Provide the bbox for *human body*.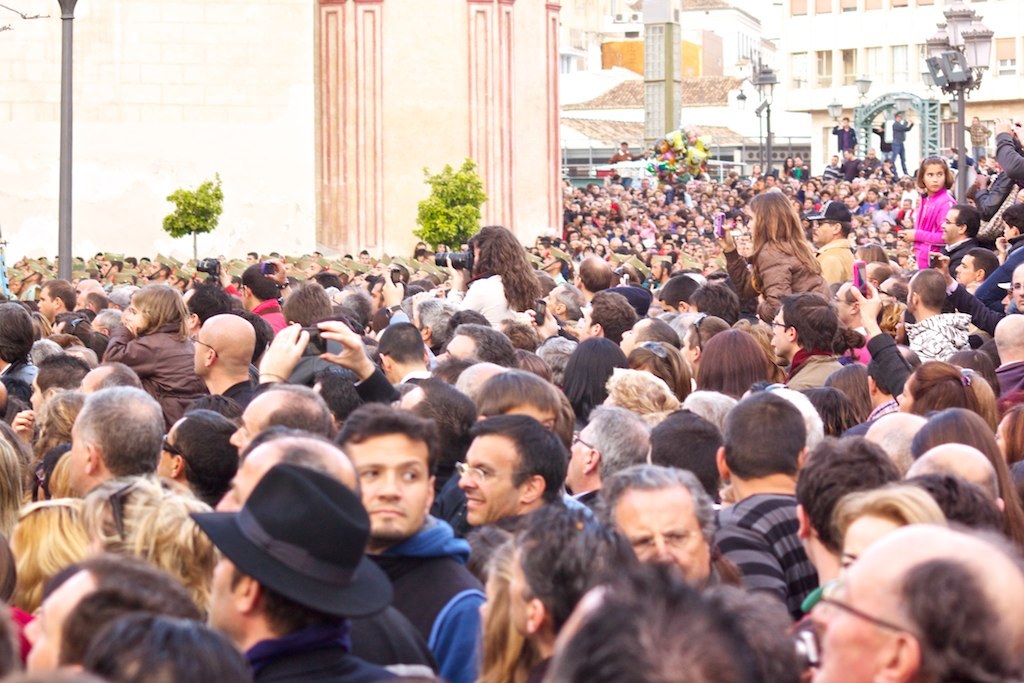
pyautogui.locateOnScreen(562, 543, 792, 682).
